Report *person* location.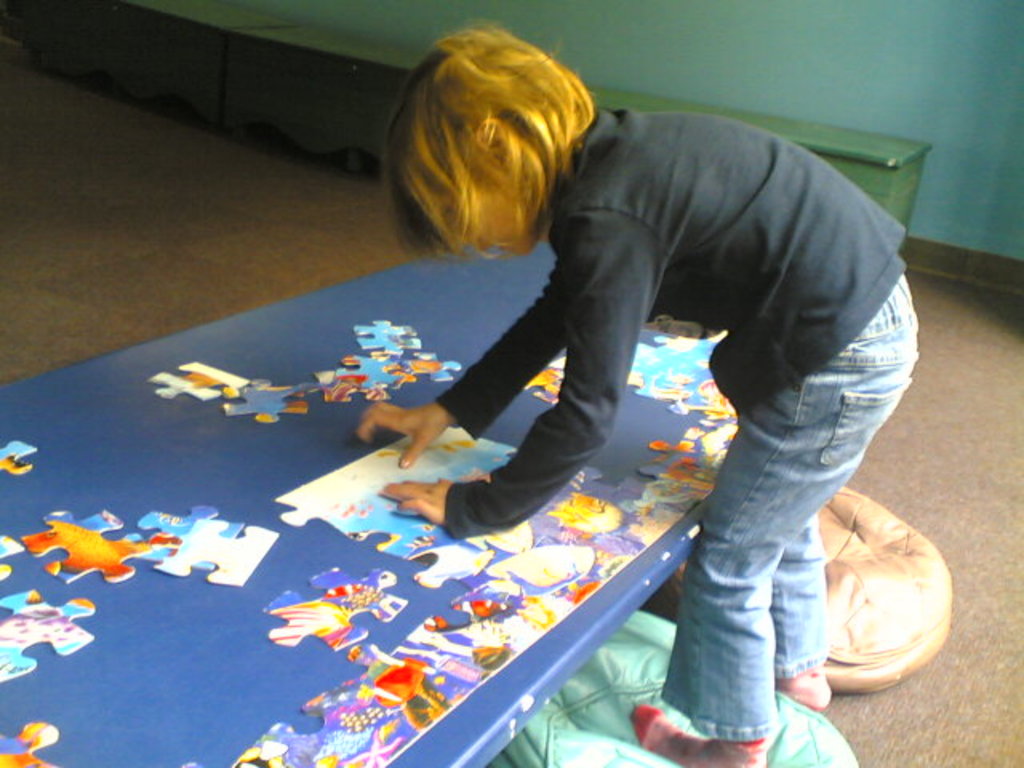
Report: x1=288 y1=30 x2=907 y2=667.
